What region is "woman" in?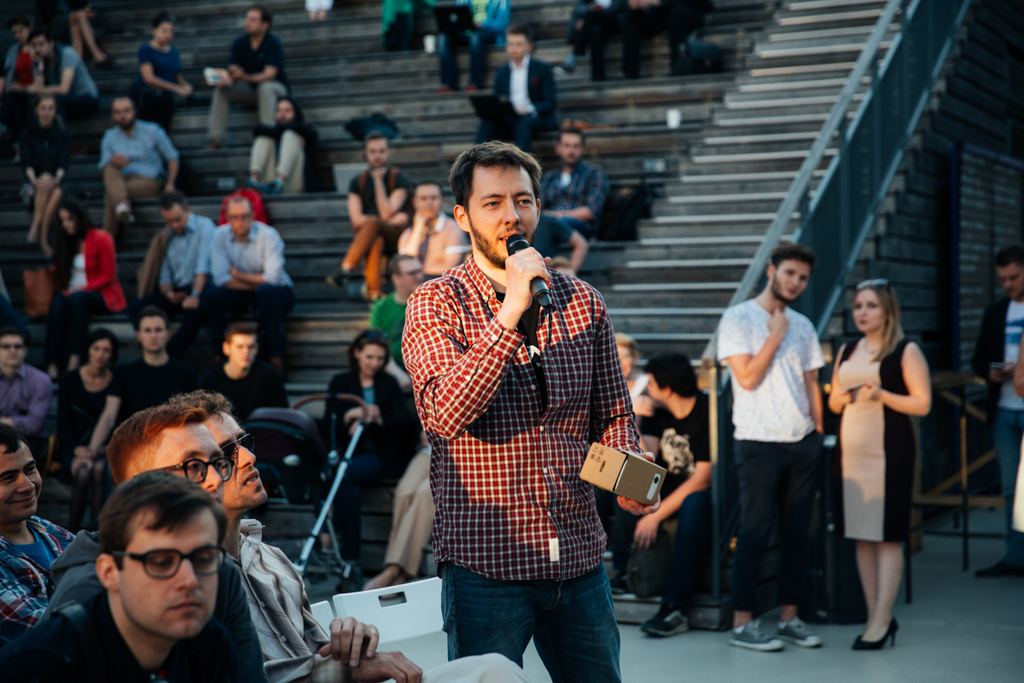
[x1=47, y1=313, x2=126, y2=487].
